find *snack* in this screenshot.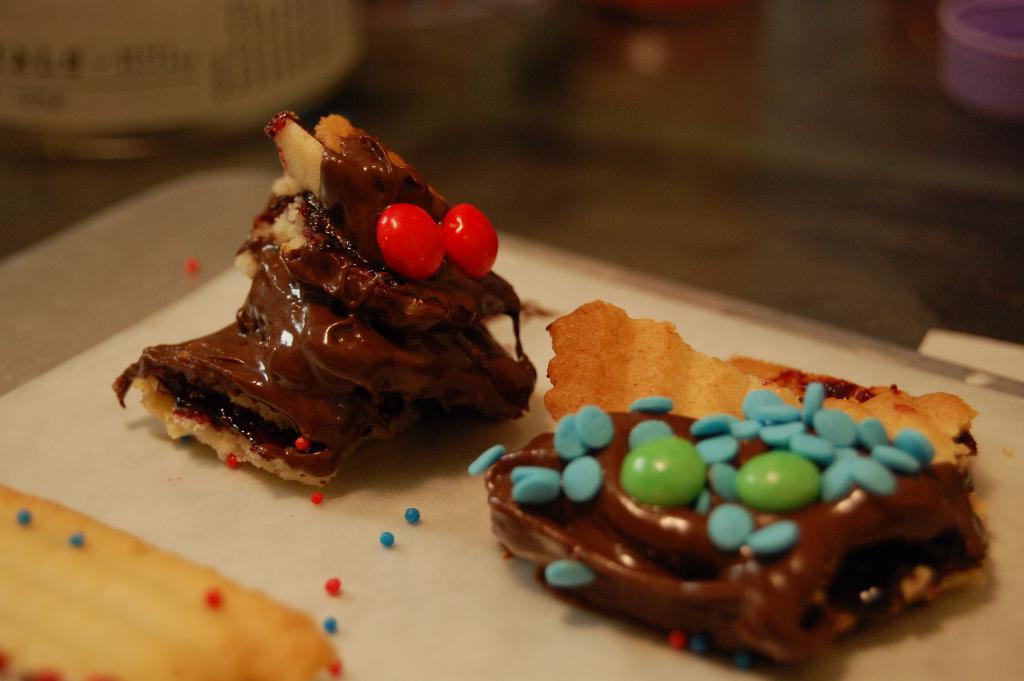
The bounding box for *snack* is left=0, top=478, right=351, bottom=680.
